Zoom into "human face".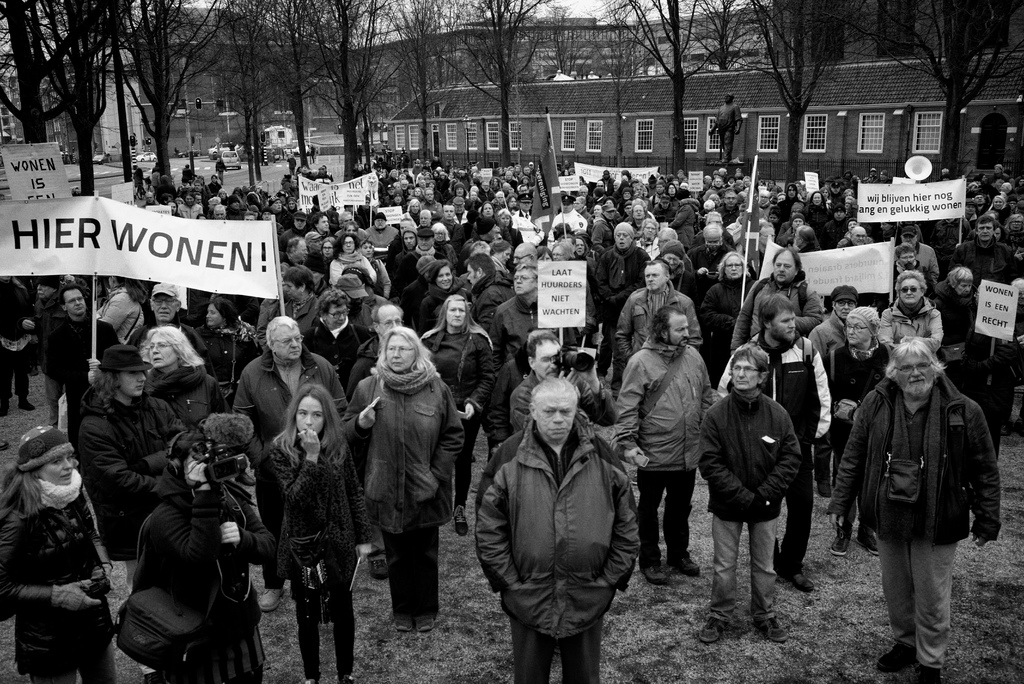
Zoom target: [712, 175, 722, 188].
